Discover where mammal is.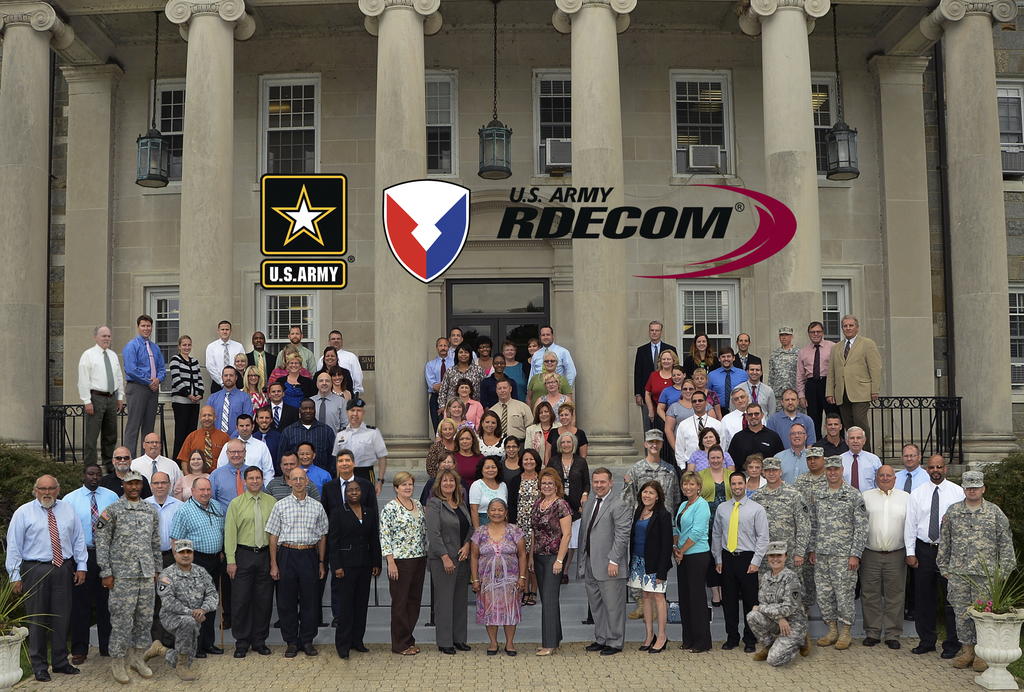
Discovered at <bbox>291, 444, 333, 487</bbox>.
